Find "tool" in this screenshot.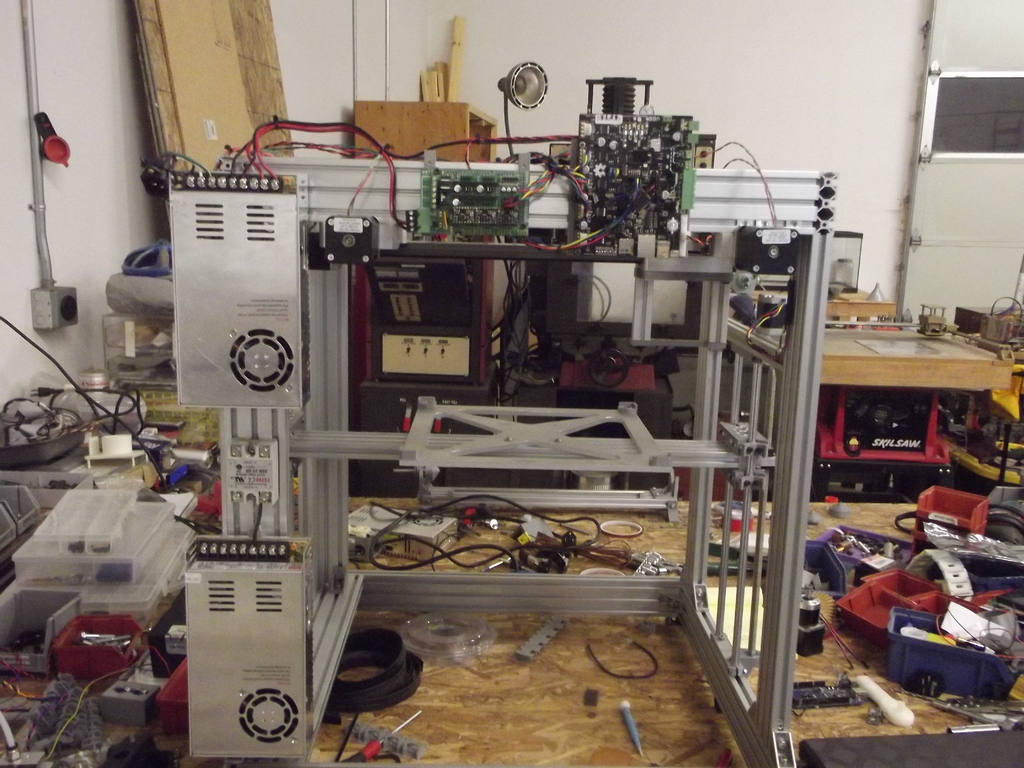
The bounding box for "tool" is x1=359 y1=717 x2=427 y2=758.
